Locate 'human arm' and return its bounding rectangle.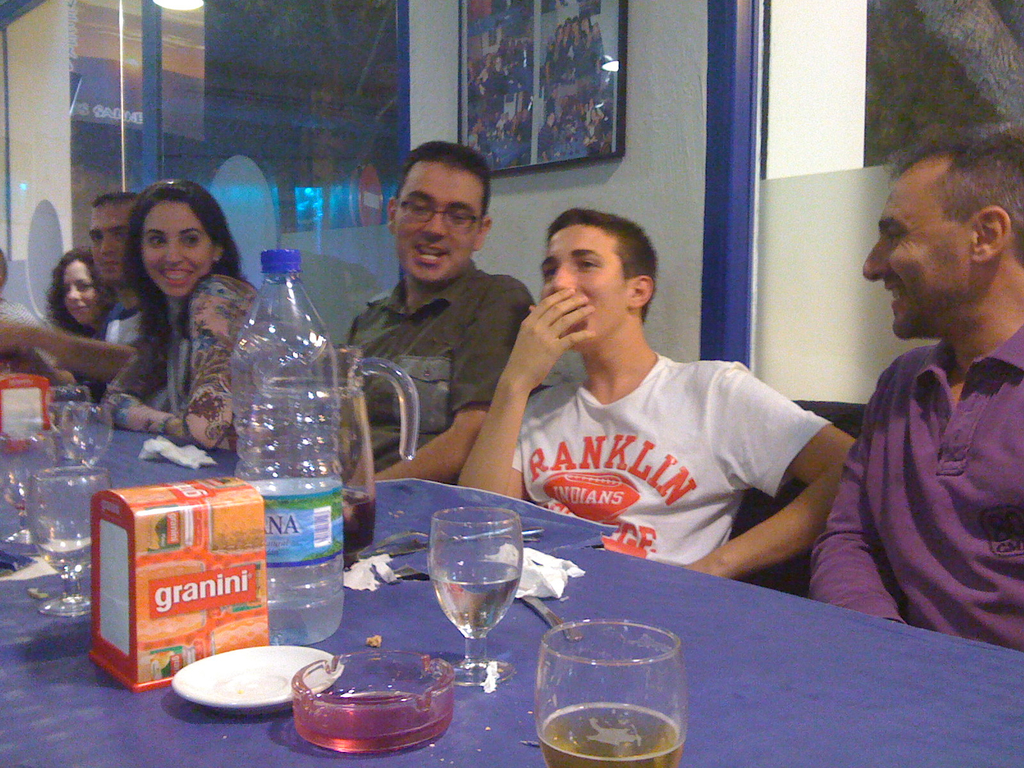
pyautogui.locateOnScreen(372, 282, 531, 481).
